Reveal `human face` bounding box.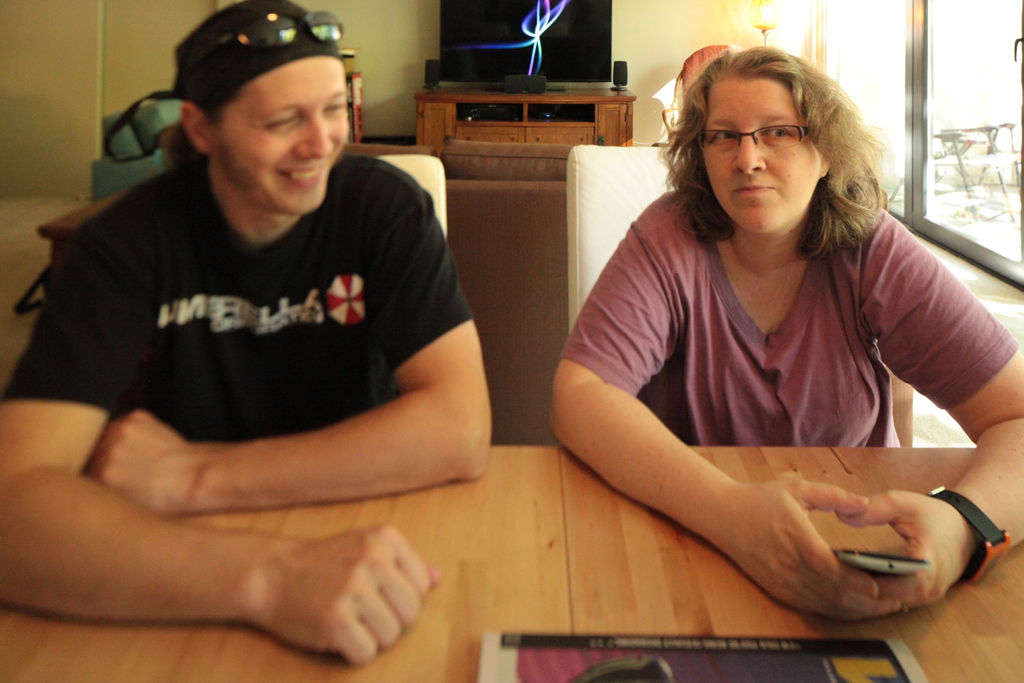
Revealed: x1=211, y1=62, x2=349, y2=213.
